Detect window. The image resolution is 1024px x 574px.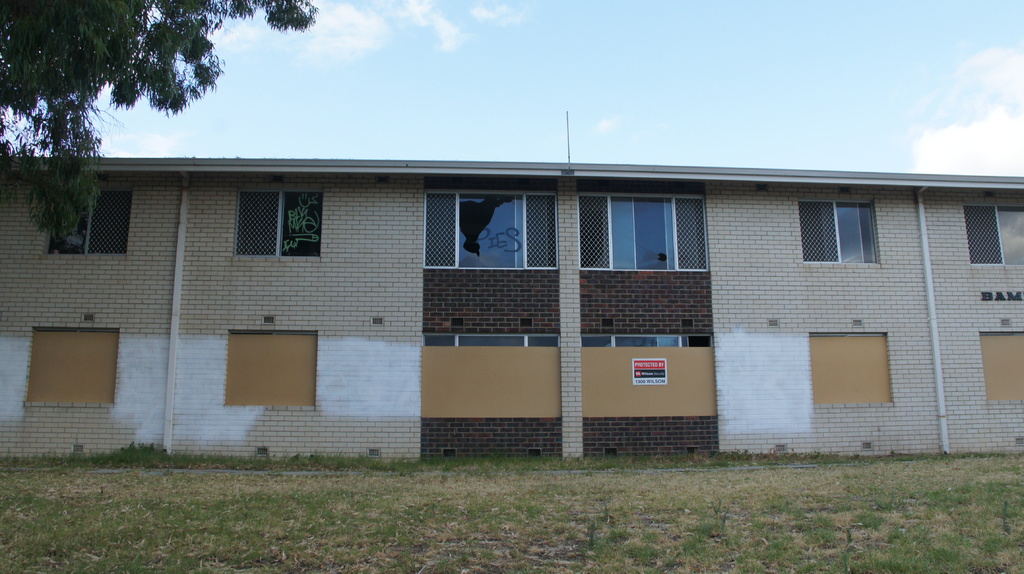
[left=966, top=202, right=1023, bottom=267].
